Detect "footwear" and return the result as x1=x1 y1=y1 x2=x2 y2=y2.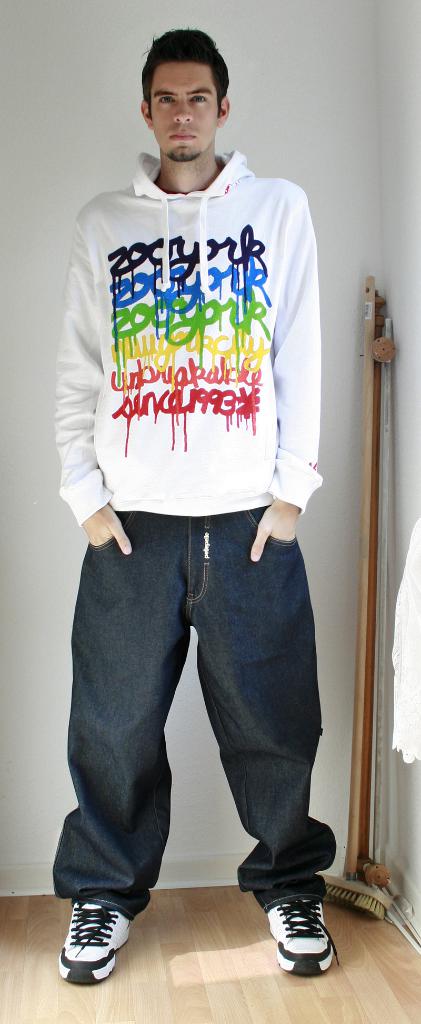
x1=266 y1=897 x2=338 y2=975.
